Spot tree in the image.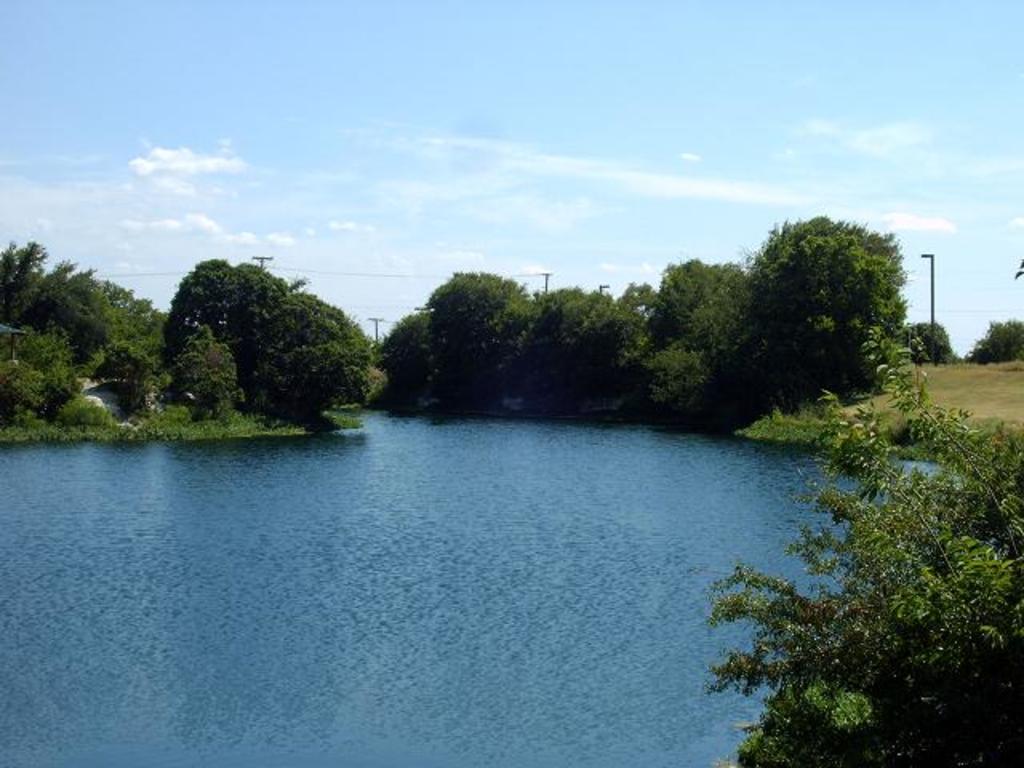
tree found at x1=142, y1=238, x2=373, y2=429.
